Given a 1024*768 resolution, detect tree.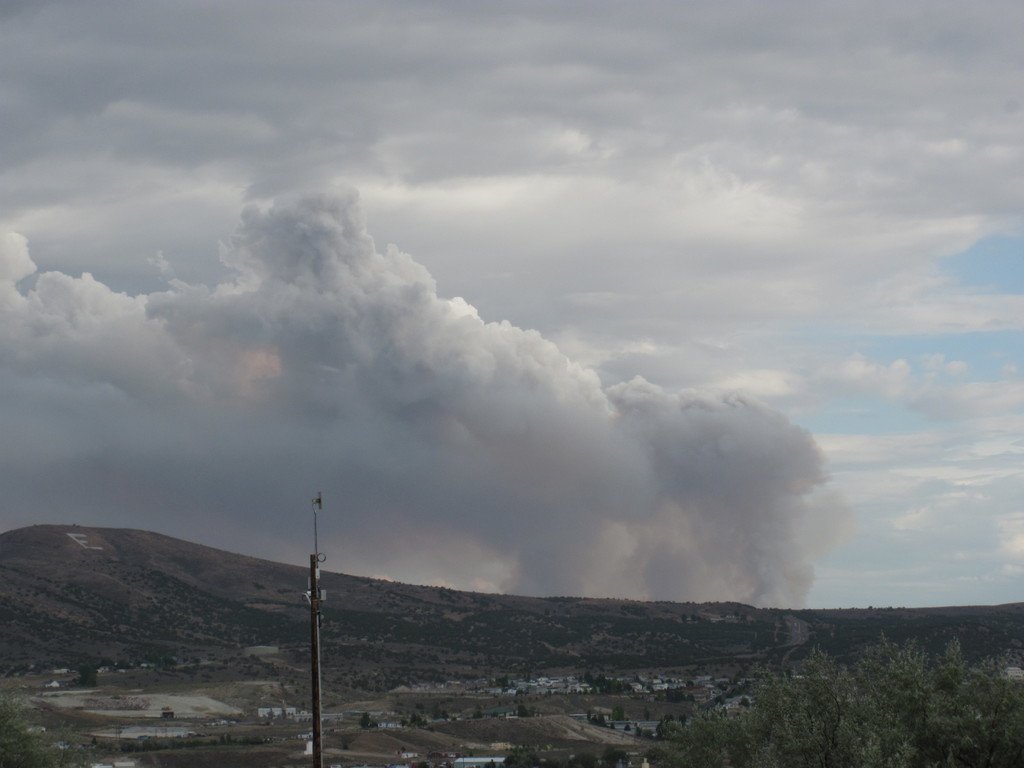
(left=646, top=630, right=1023, bottom=767).
